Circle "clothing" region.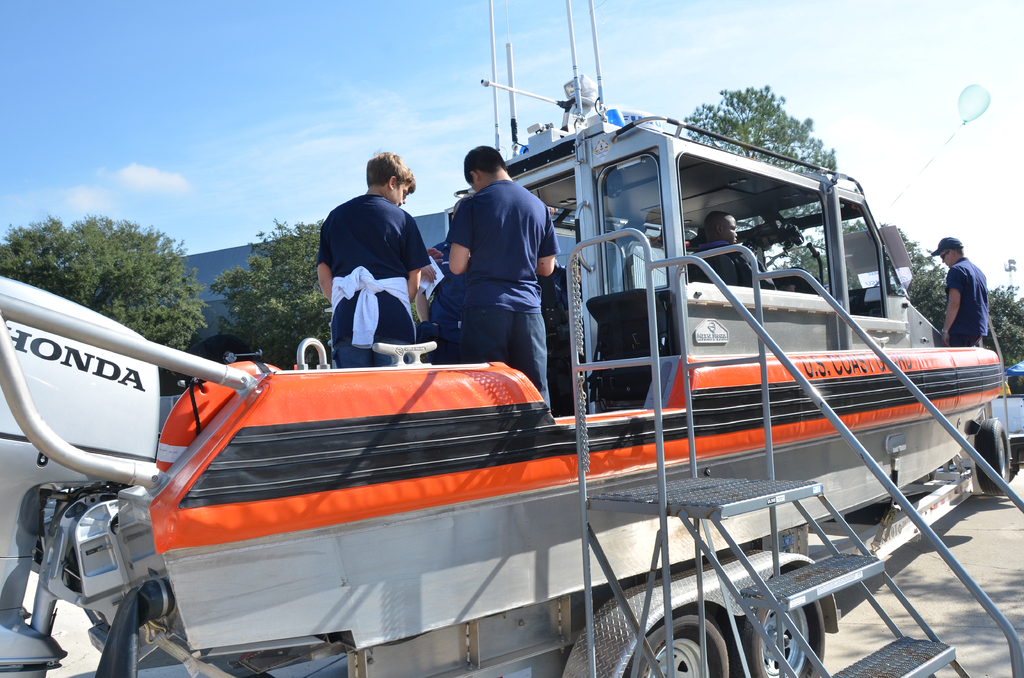
Region: <box>308,169,431,352</box>.
